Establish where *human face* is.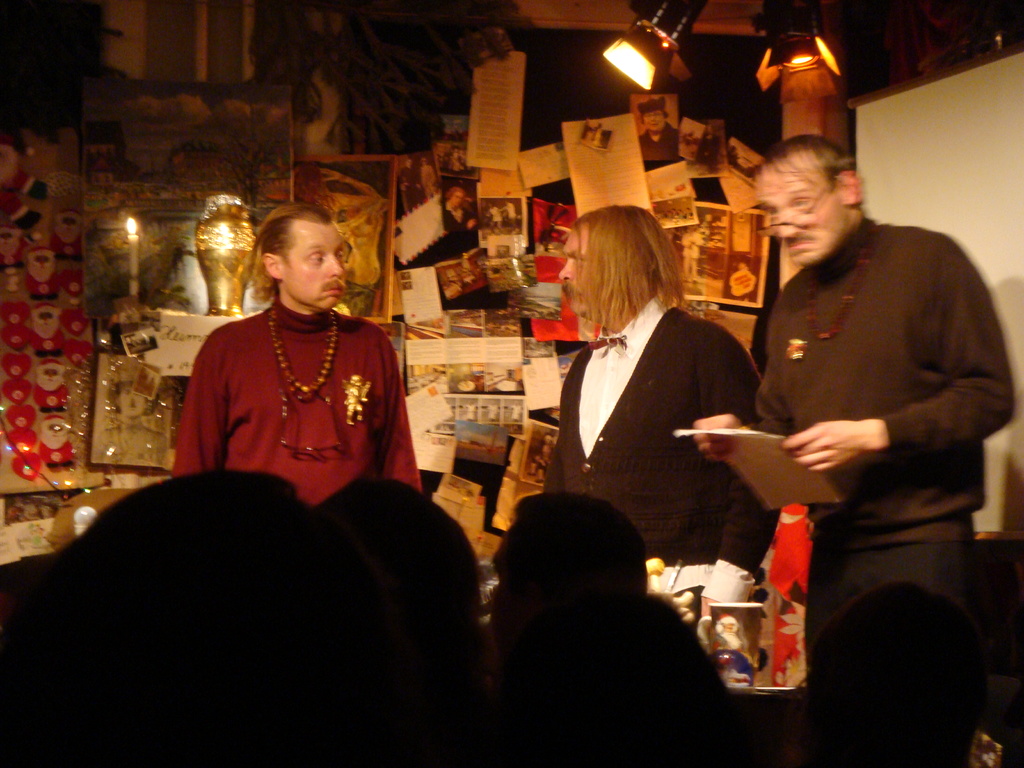
Established at x1=759 y1=150 x2=844 y2=268.
